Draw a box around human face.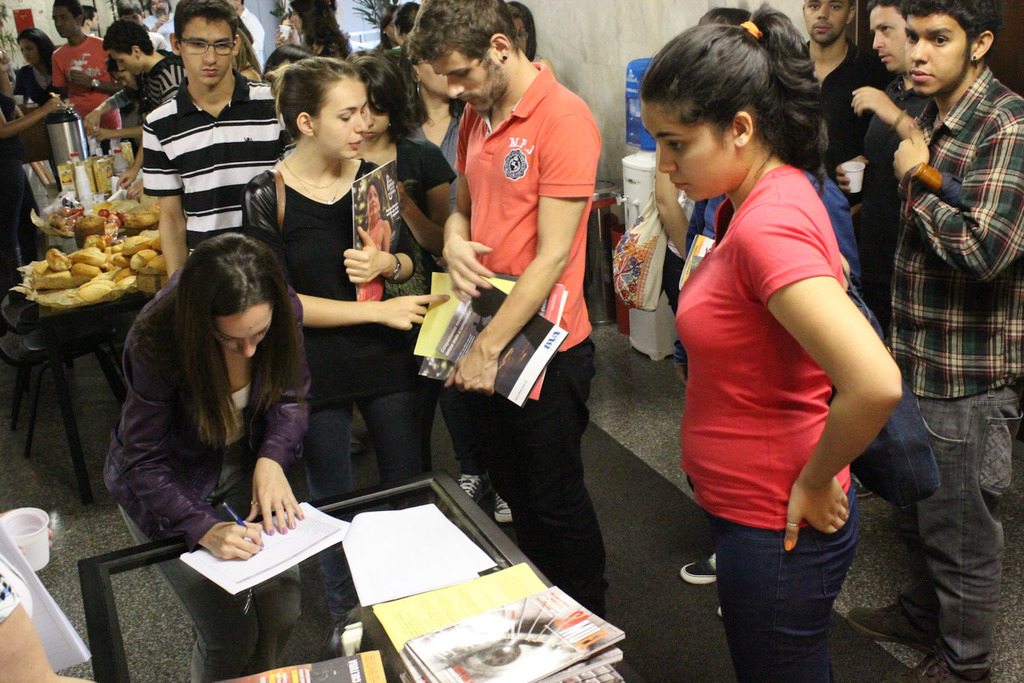
215/306/262/361.
